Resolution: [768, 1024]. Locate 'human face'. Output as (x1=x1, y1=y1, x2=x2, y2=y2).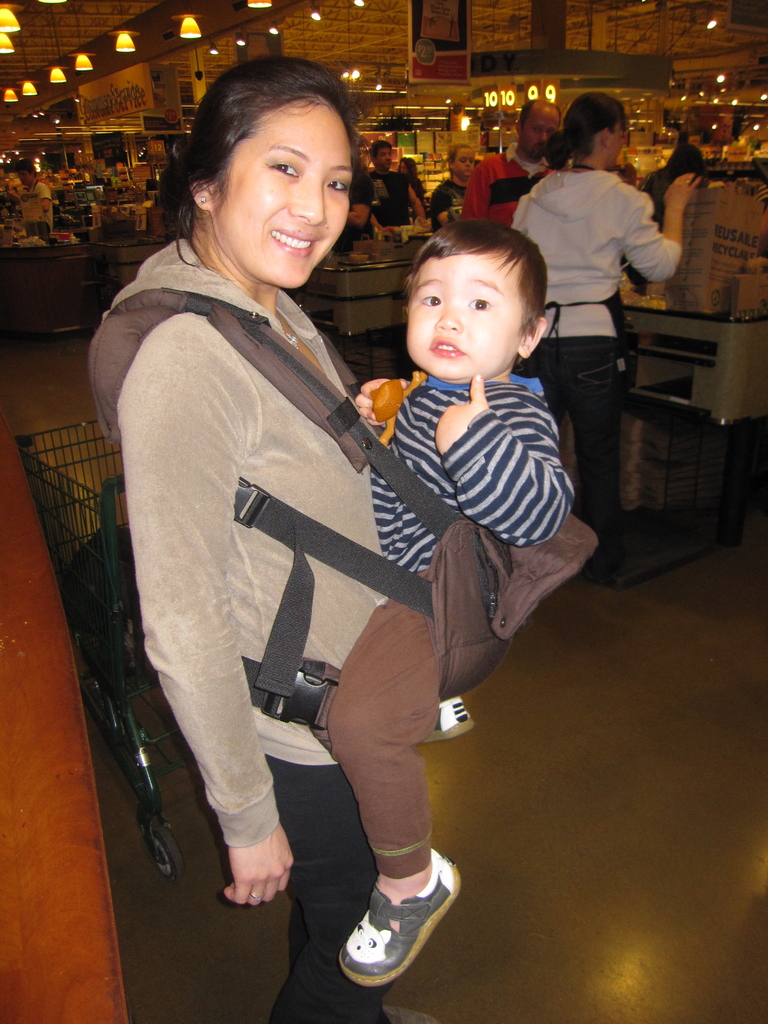
(x1=606, y1=123, x2=622, y2=168).
